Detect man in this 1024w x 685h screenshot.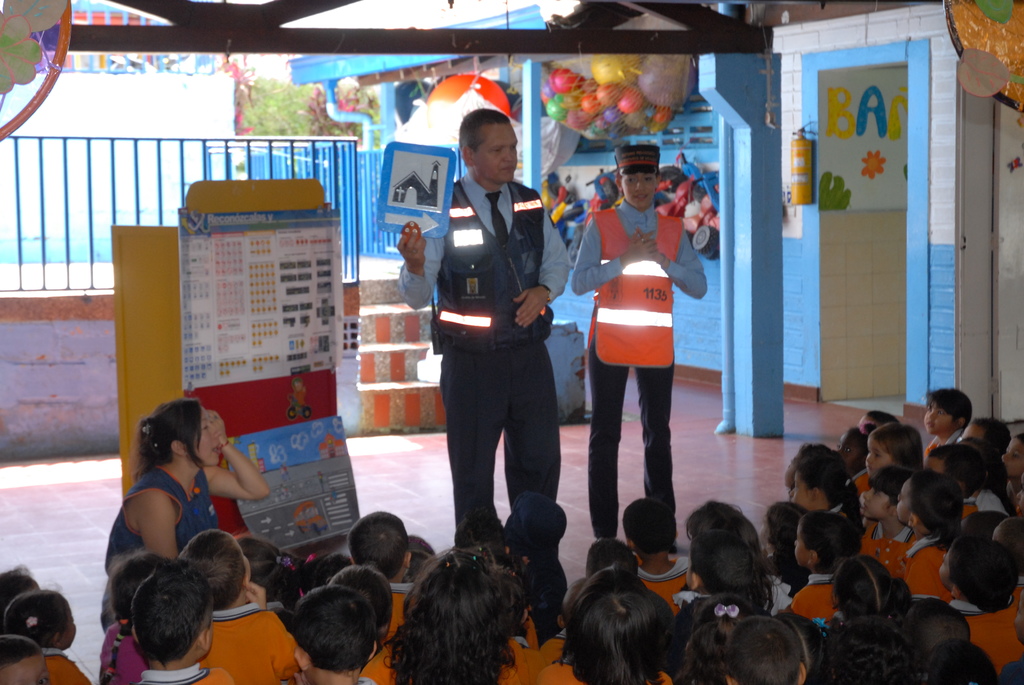
Detection: left=399, top=106, right=569, bottom=535.
